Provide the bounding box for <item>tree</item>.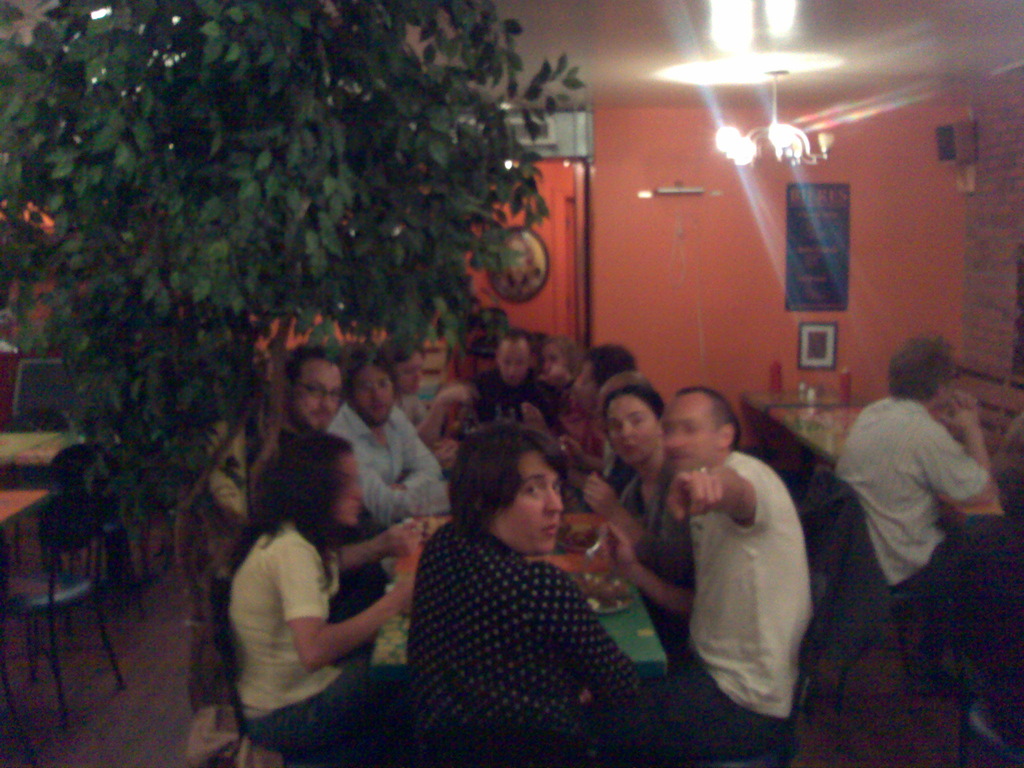
0:0:593:628.
